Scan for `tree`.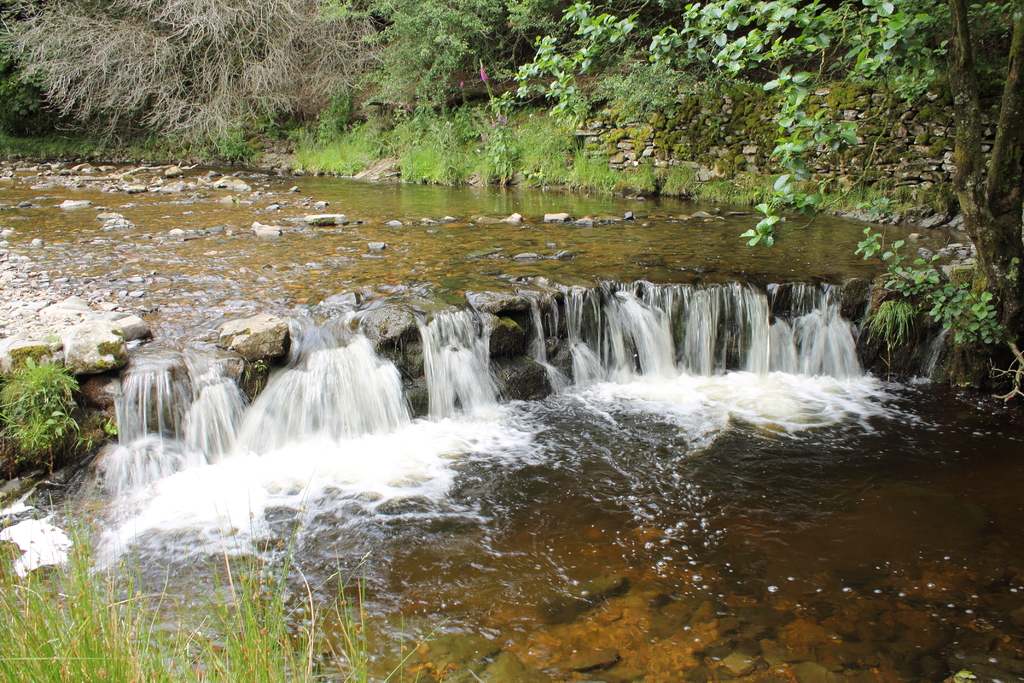
Scan result: box(625, 0, 961, 271).
